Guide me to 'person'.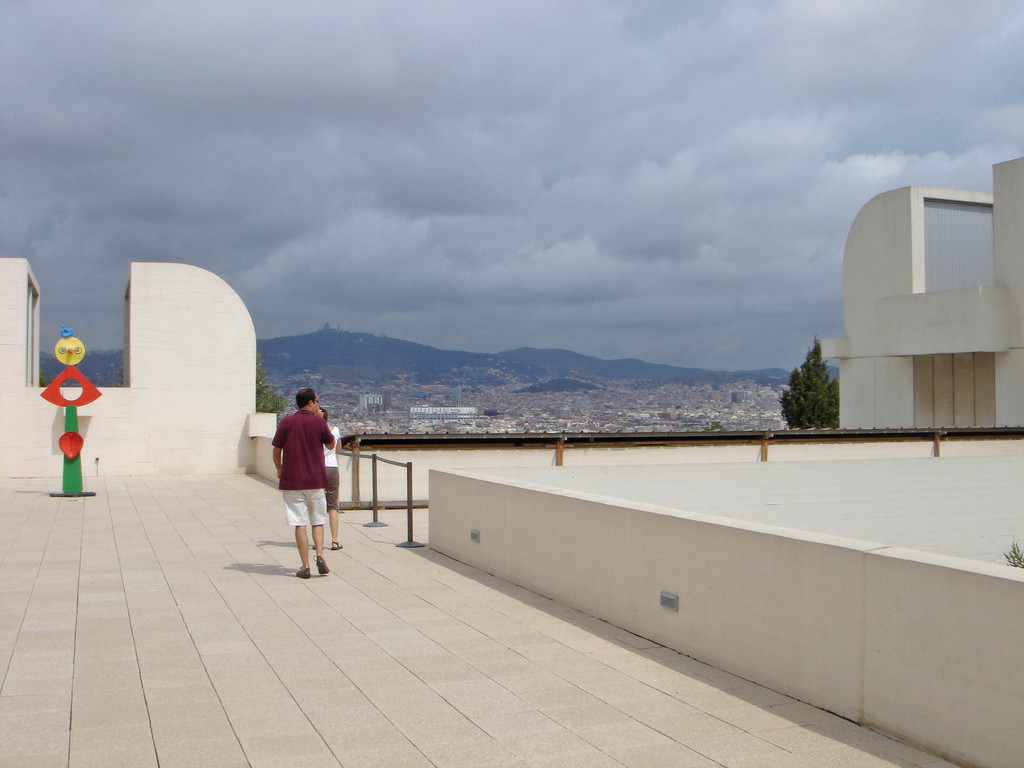
Guidance: region(259, 381, 337, 579).
